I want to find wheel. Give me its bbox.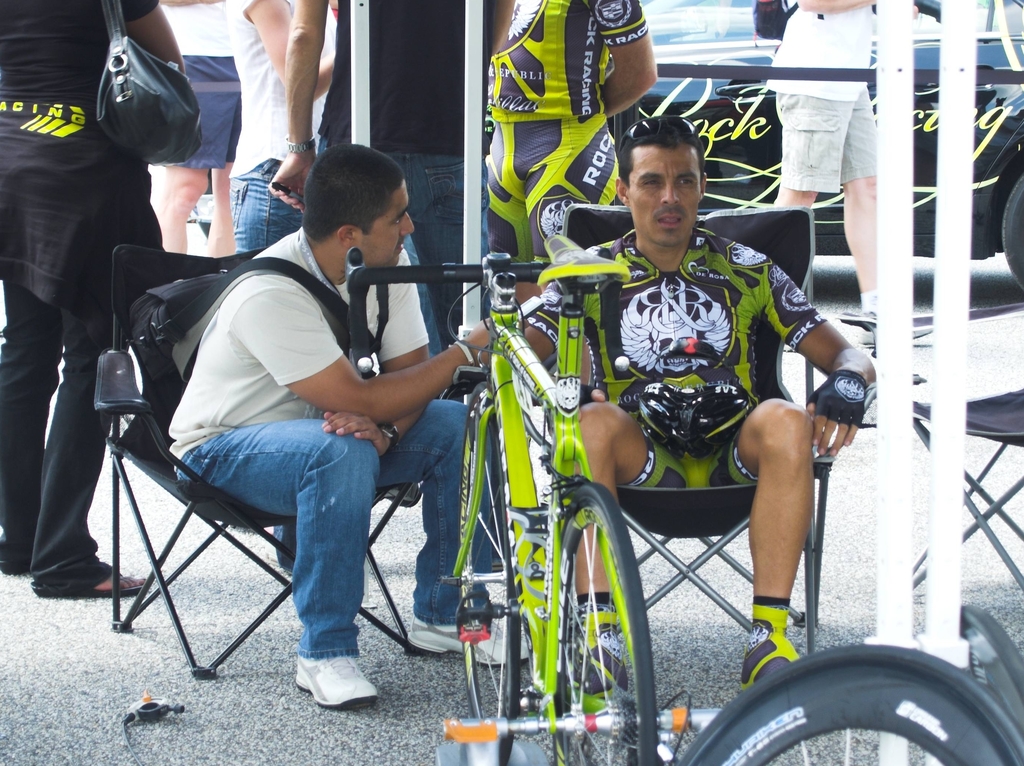
{"x1": 673, "y1": 640, "x2": 1023, "y2": 765}.
